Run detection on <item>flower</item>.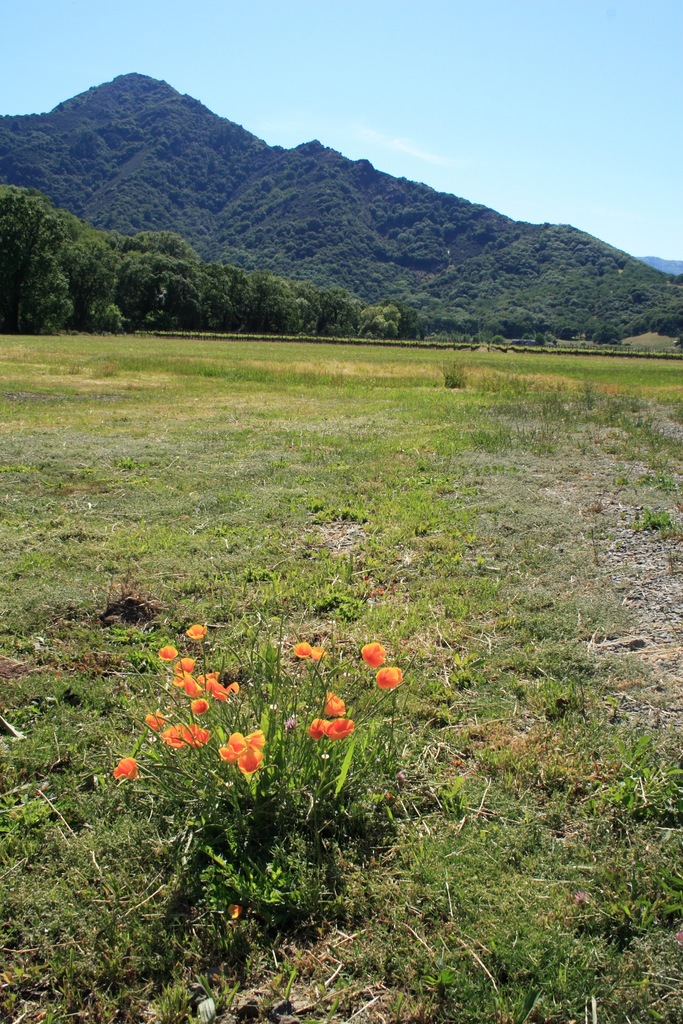
Result: [x1=220, y1=732, x2=265, y2=772].
